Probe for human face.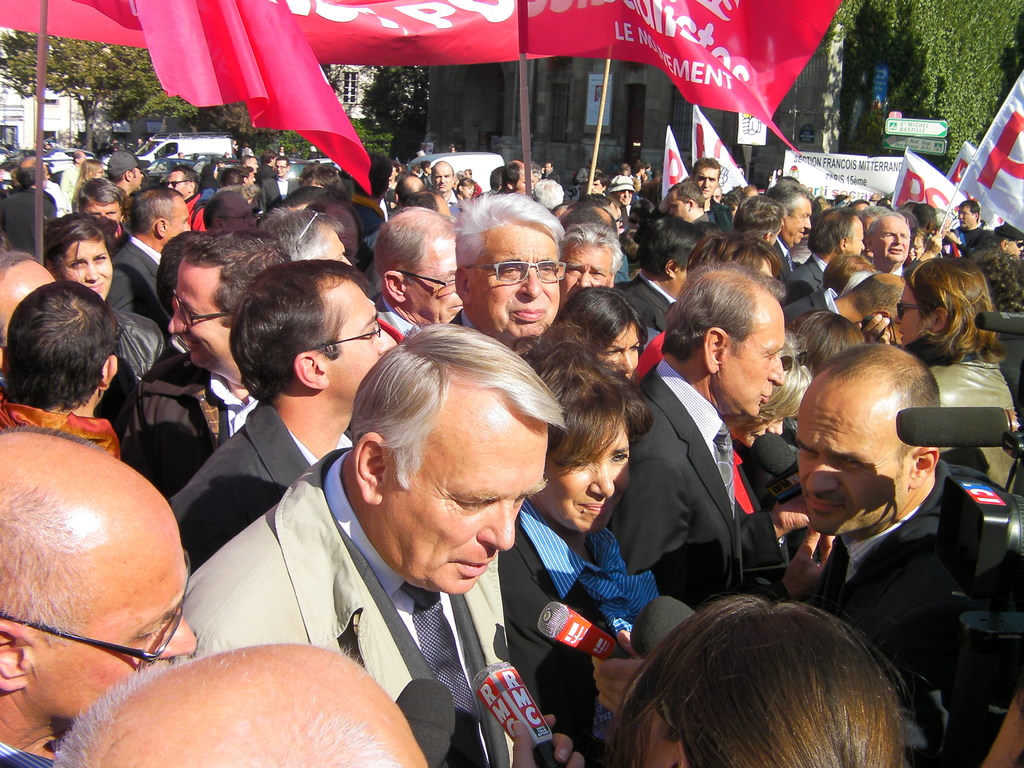
Probe result: (left=955, top=199, right=977, bottom=225).
